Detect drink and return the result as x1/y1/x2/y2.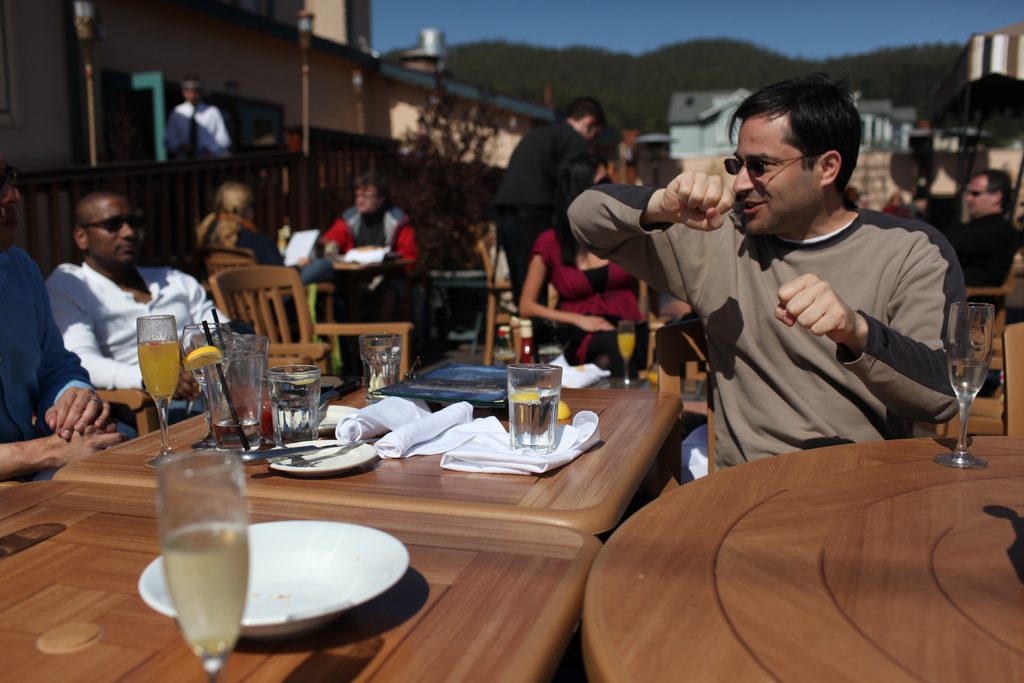
136/339/179/399.
